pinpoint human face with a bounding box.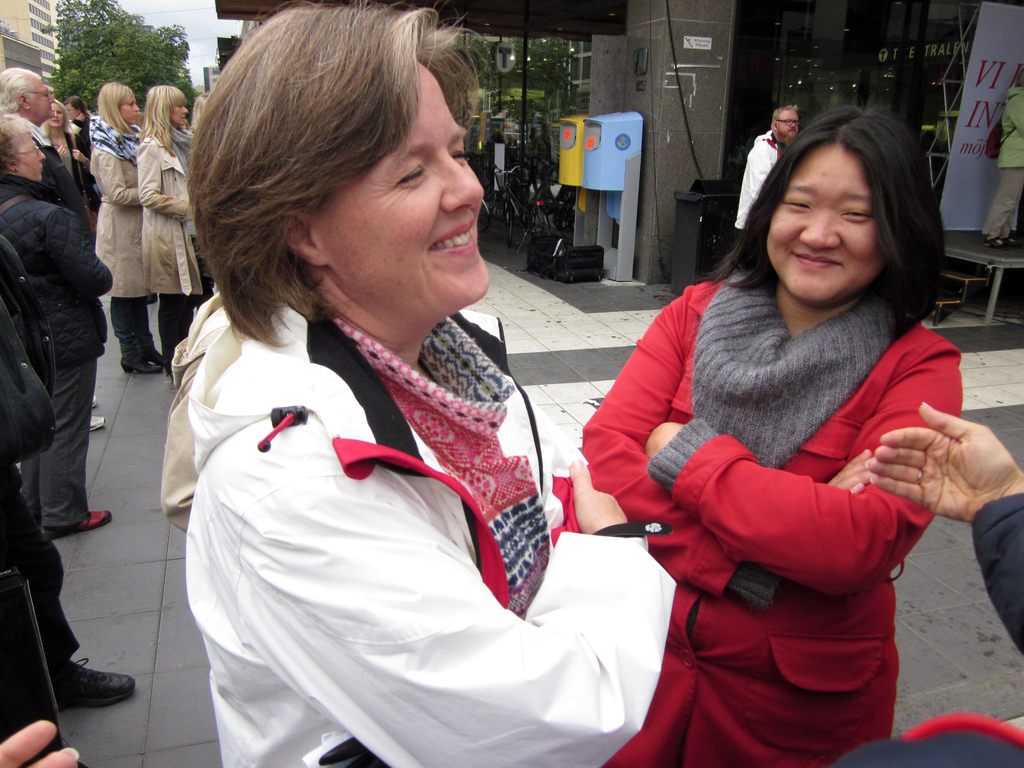
left=122, top=93, right=140, bottom=124.
